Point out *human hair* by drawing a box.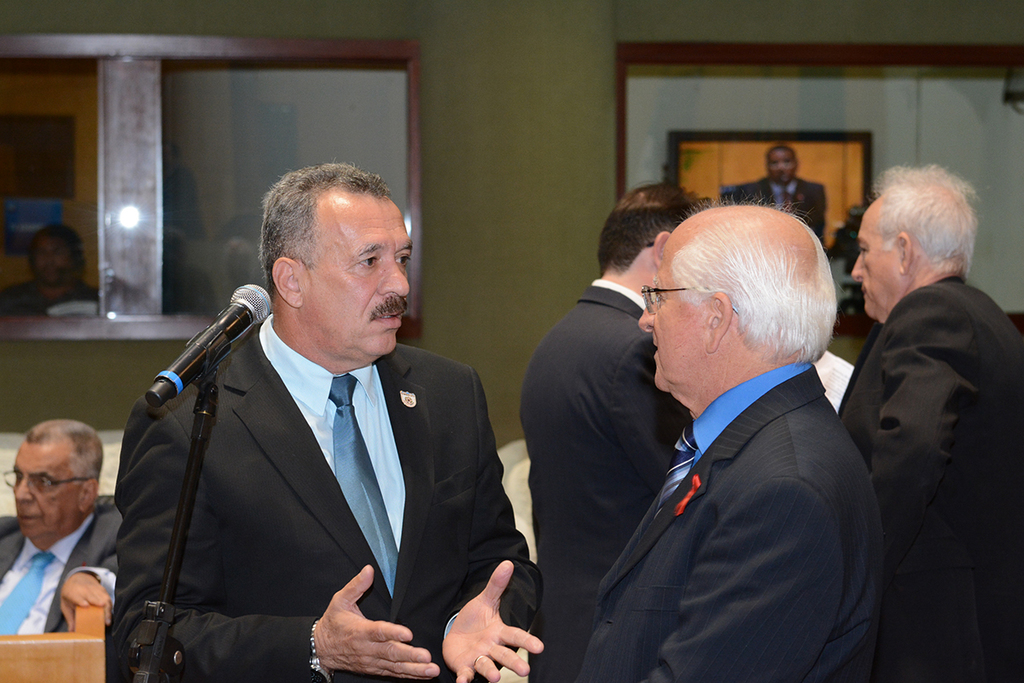
box=[661, 203, 836, 385].
